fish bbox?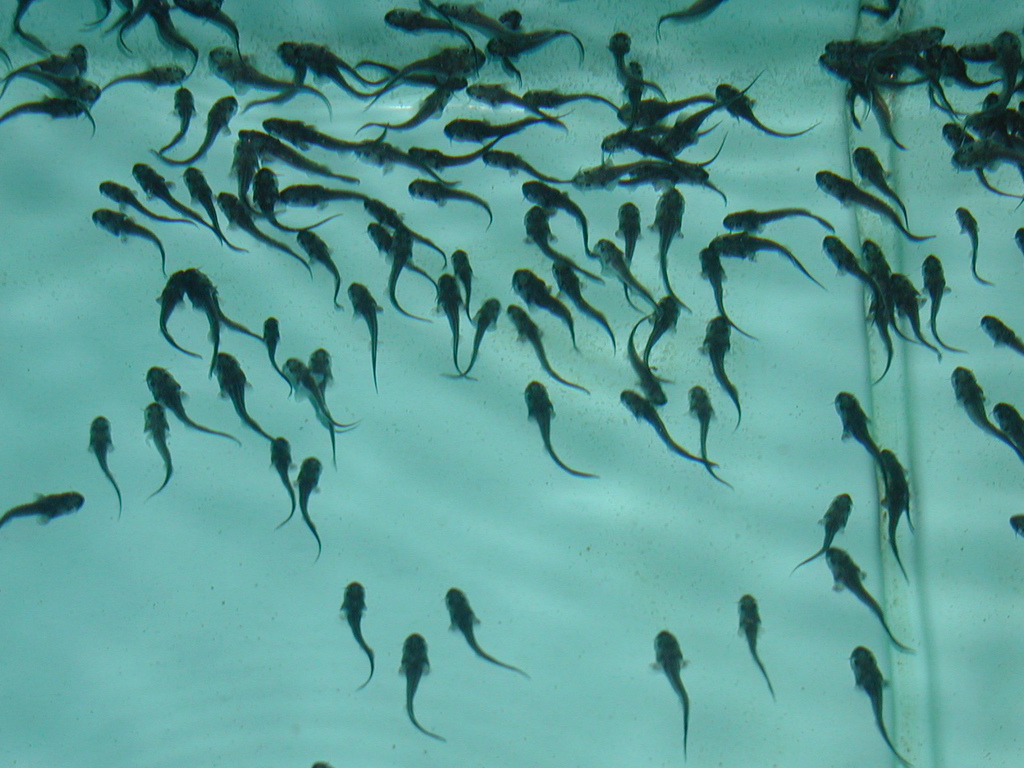
252,156,341,233
